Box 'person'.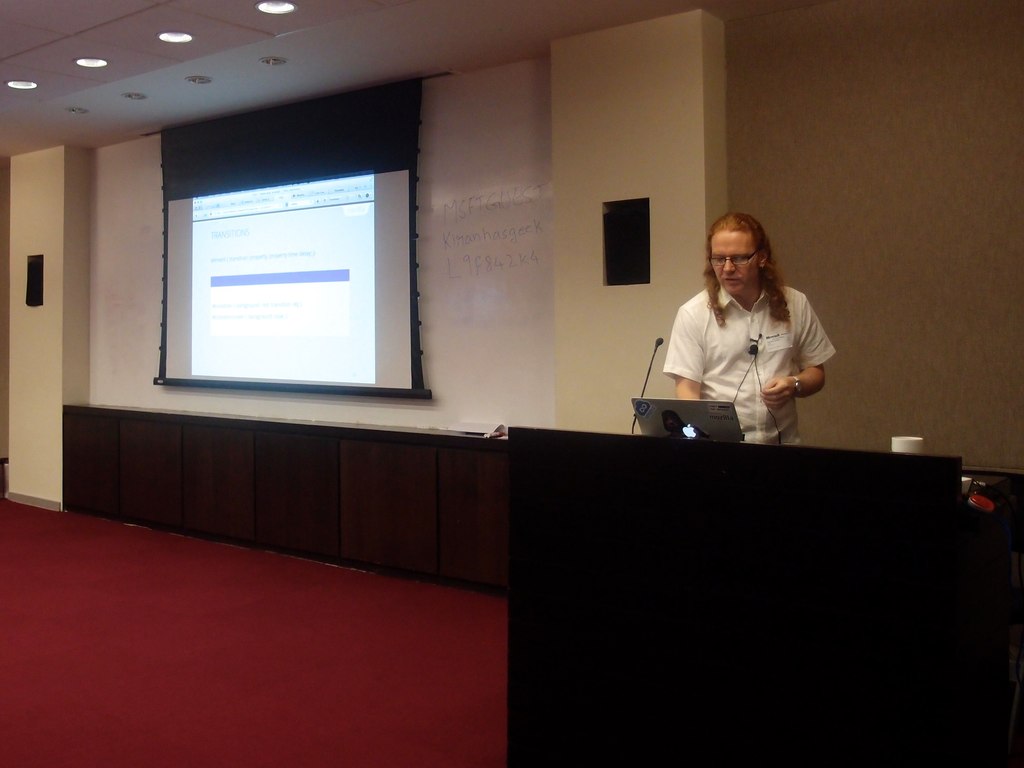
<region>653, 203, 849, 473</region>.
